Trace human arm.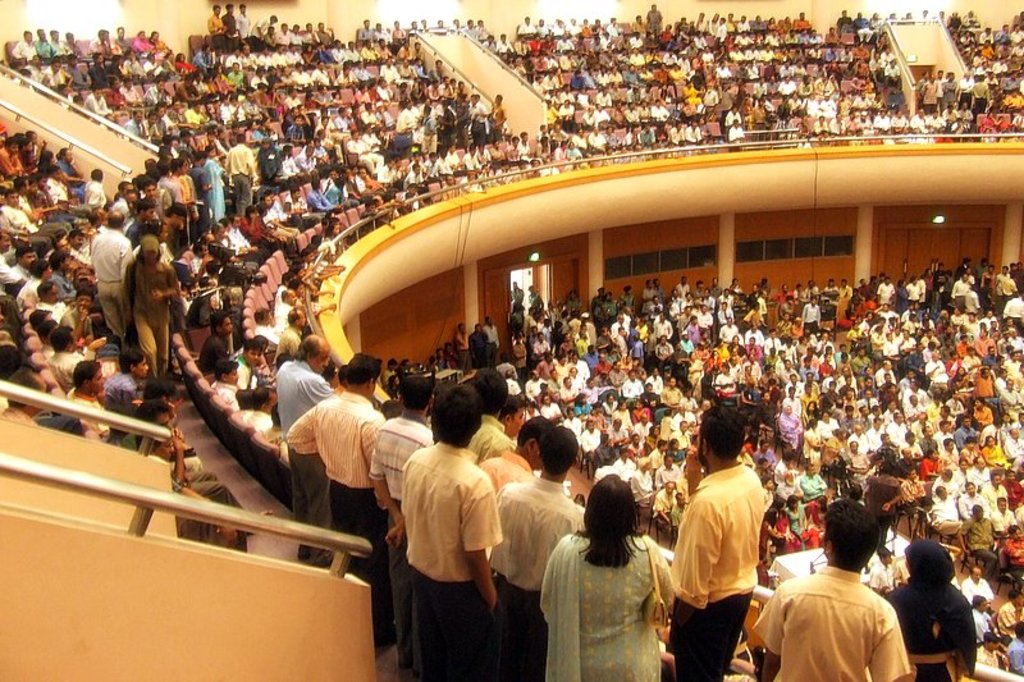
Traced to [367, 418, 407, 549].
